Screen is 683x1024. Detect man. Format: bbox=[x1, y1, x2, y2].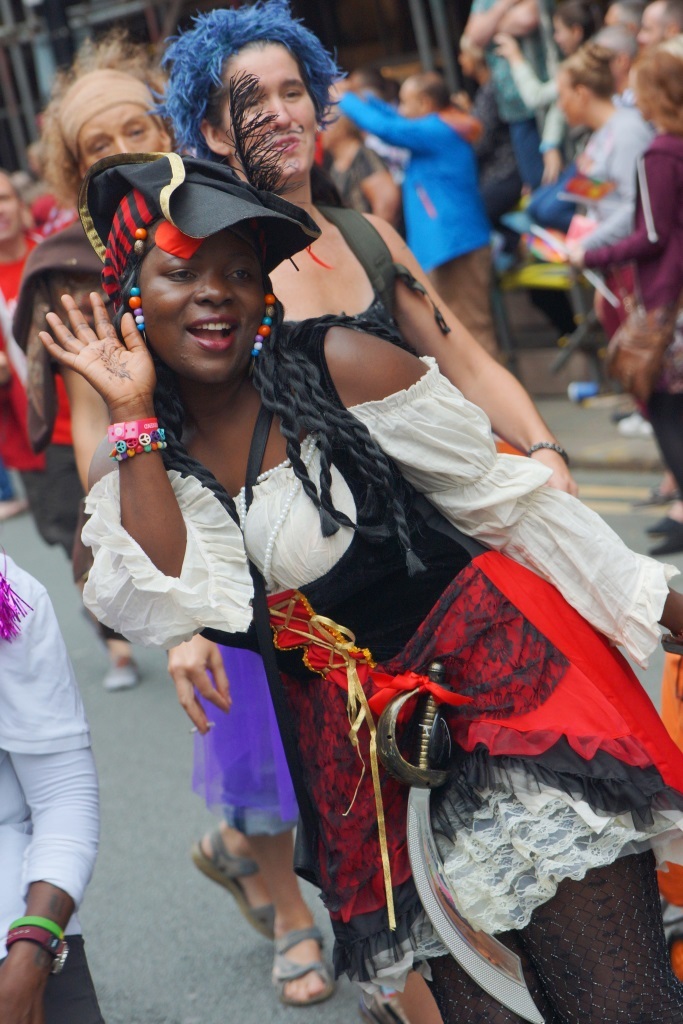
bbox=[635, 0, 682, 59].
